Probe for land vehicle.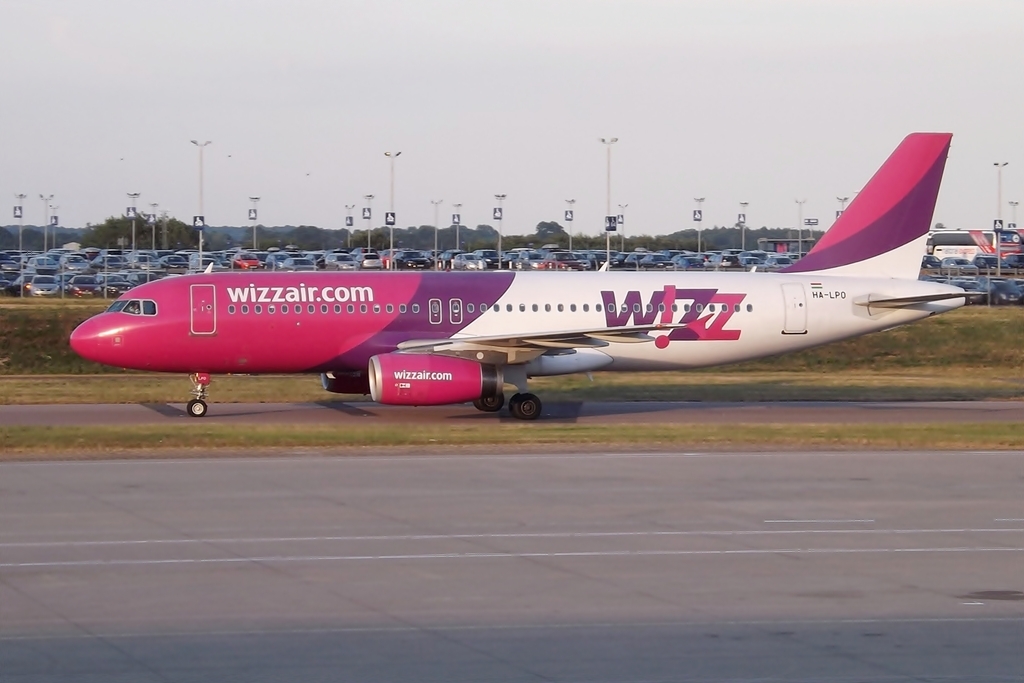
Probe result: crop(494, 250, 526, 268).
